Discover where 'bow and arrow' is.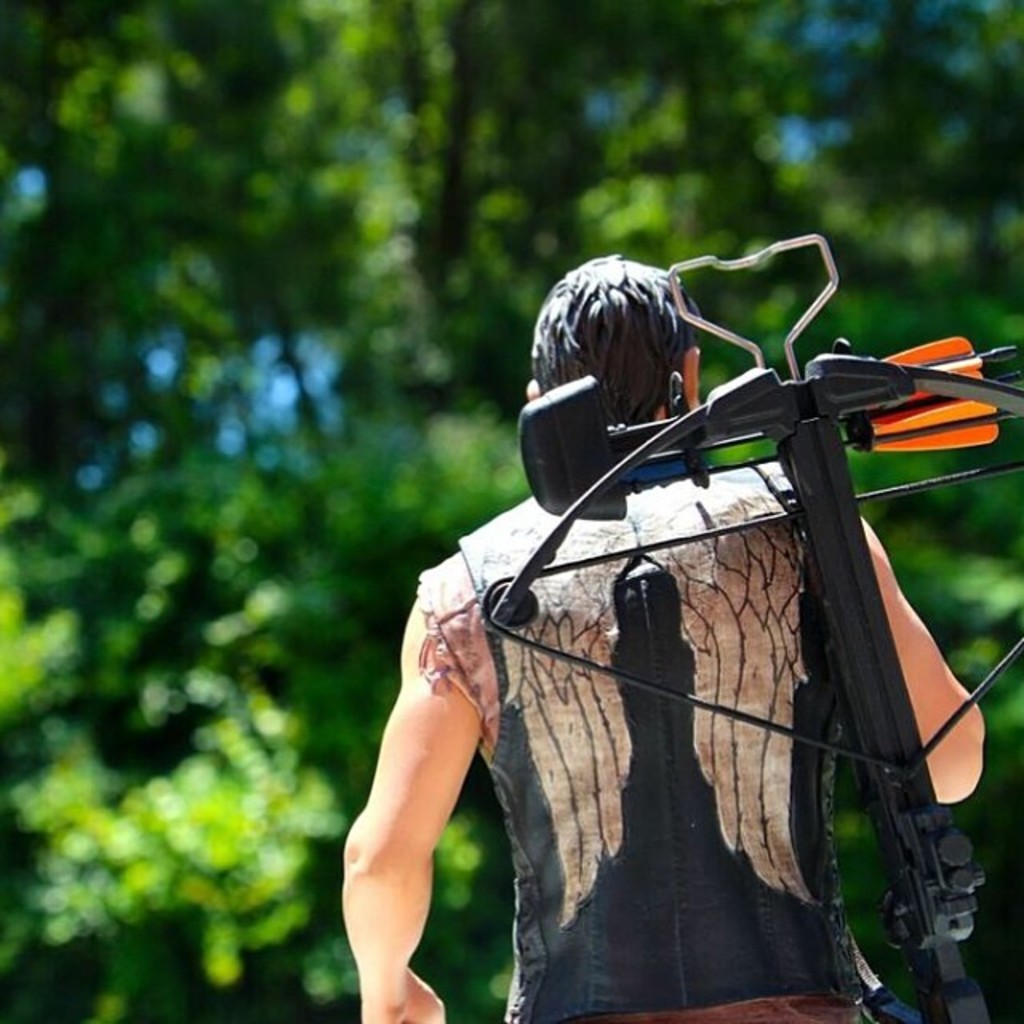
Discovered at <box>470,350,1022,1022</box>.
